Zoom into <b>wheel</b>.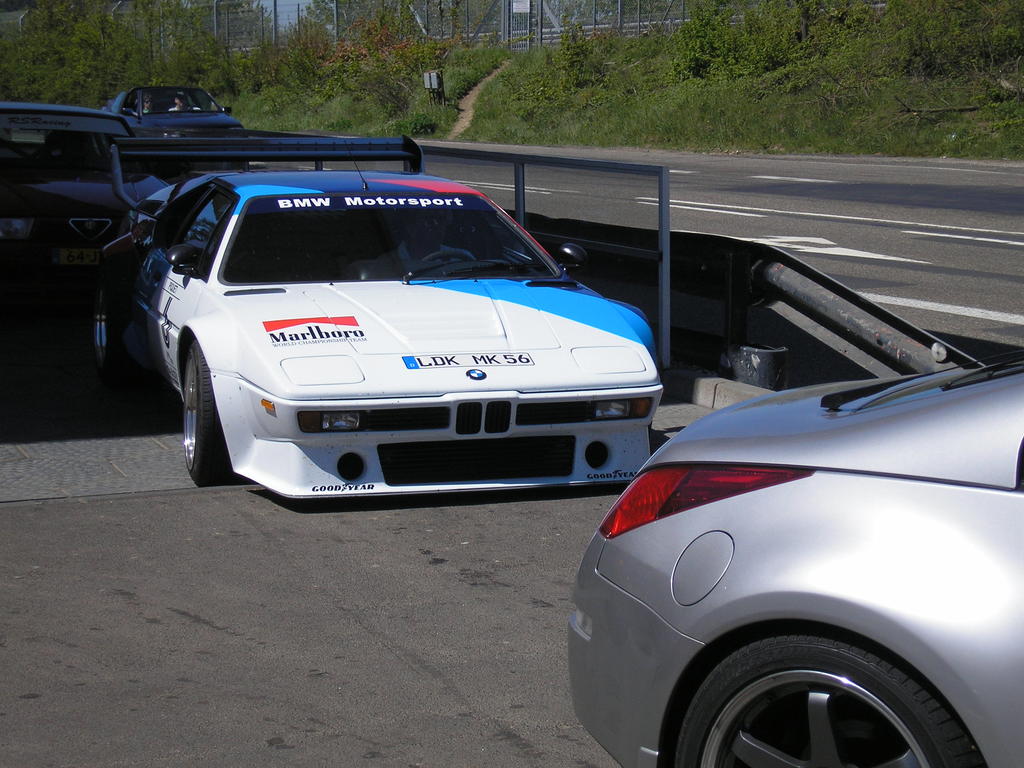
Zoom target: (left=180, top=338, right=236, bottom=486).
